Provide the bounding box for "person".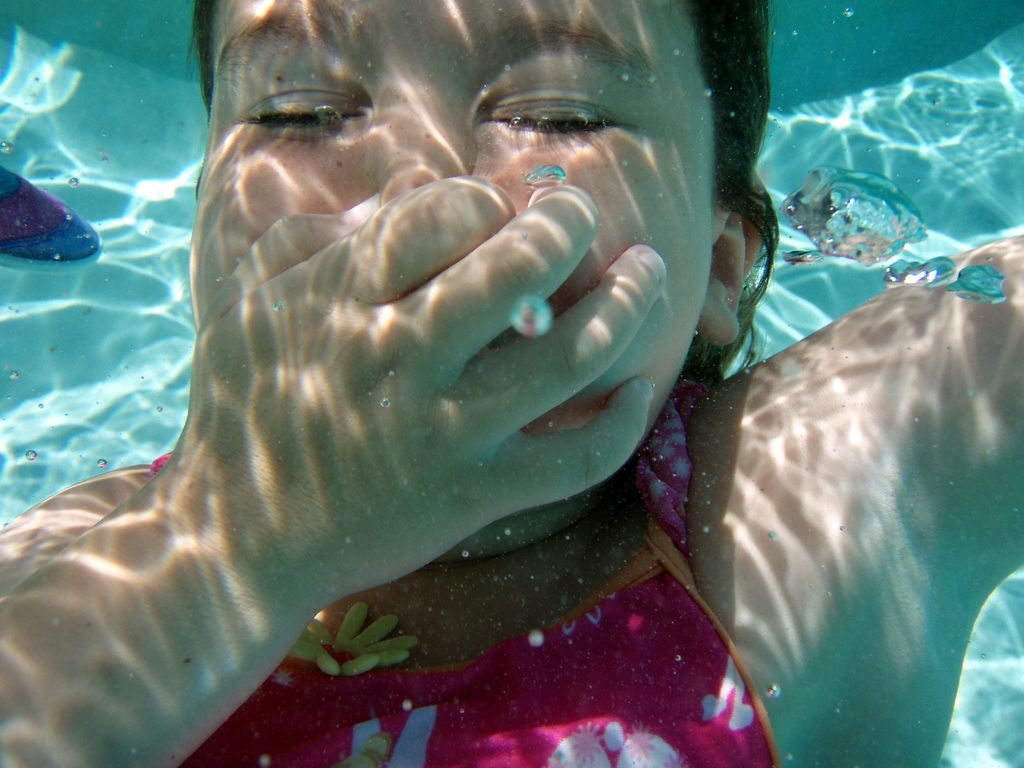
0 0 1023 767.
